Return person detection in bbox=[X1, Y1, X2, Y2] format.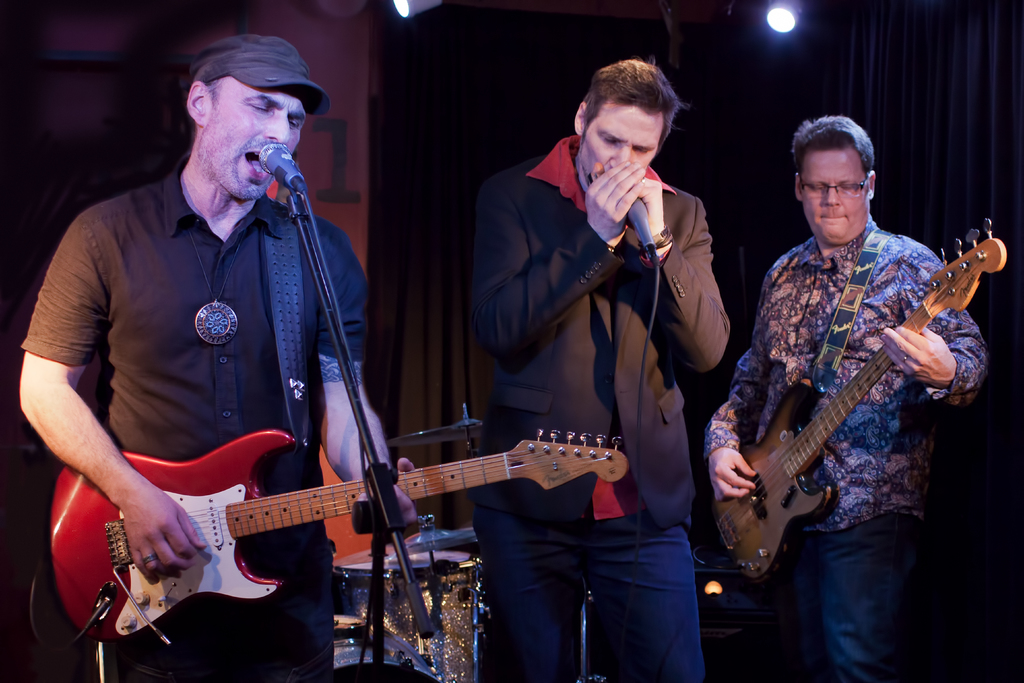
bbox=[701, 102, 989, 682].
